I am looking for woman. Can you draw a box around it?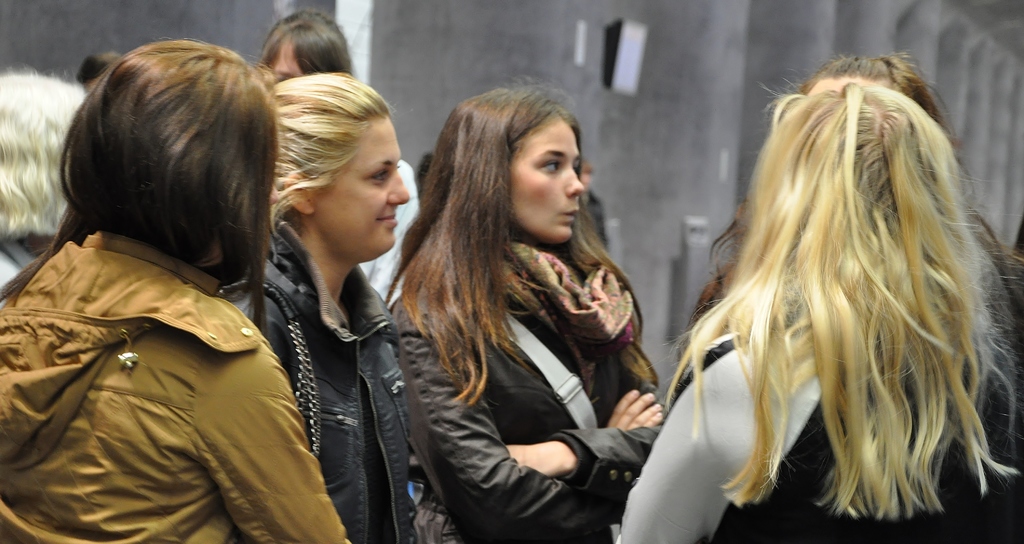
Sure, the bounding box is <bbox>394, 77, 677, 543</bbox>.
